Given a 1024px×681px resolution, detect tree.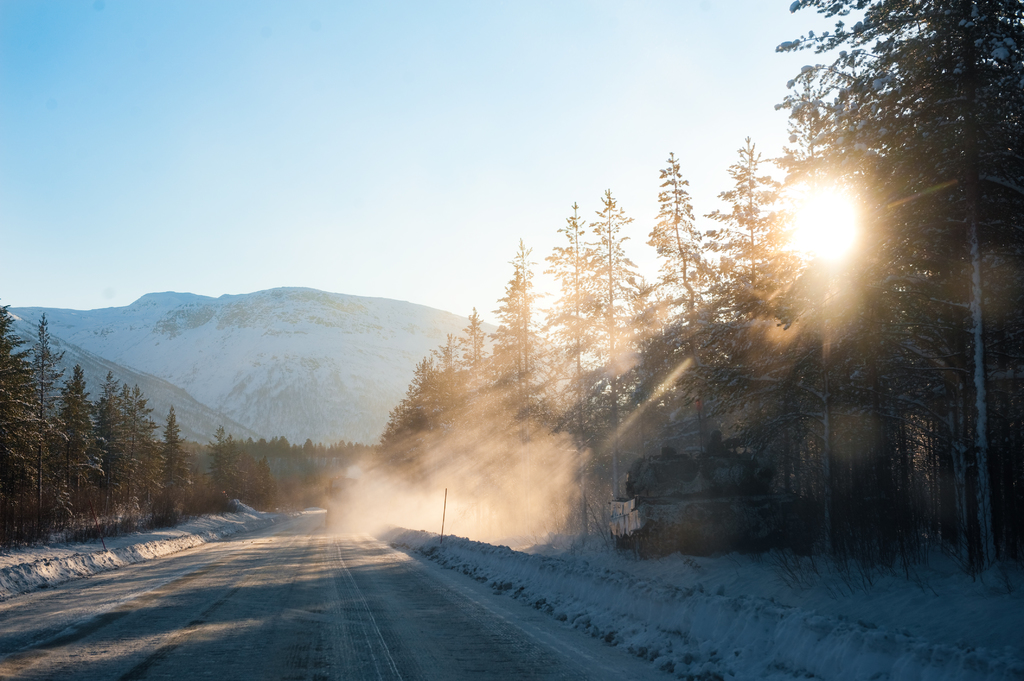
bbox=[526, 193, 621, 482].
